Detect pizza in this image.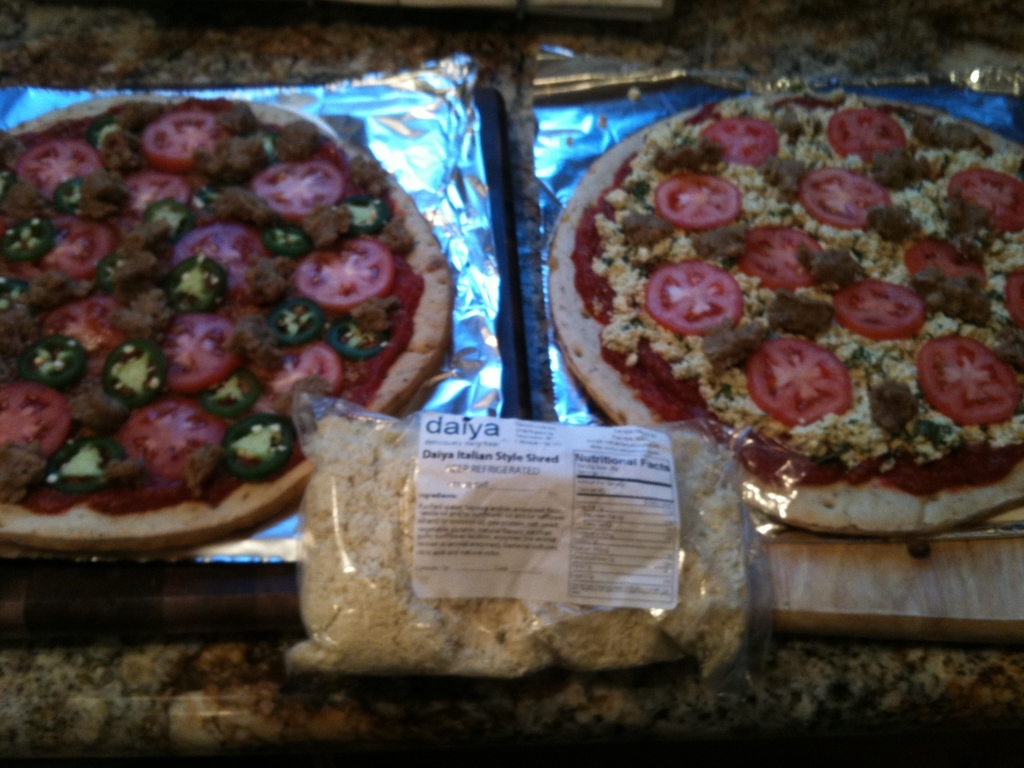
Detection: <region>546, 86, 1023, 543</region>.
